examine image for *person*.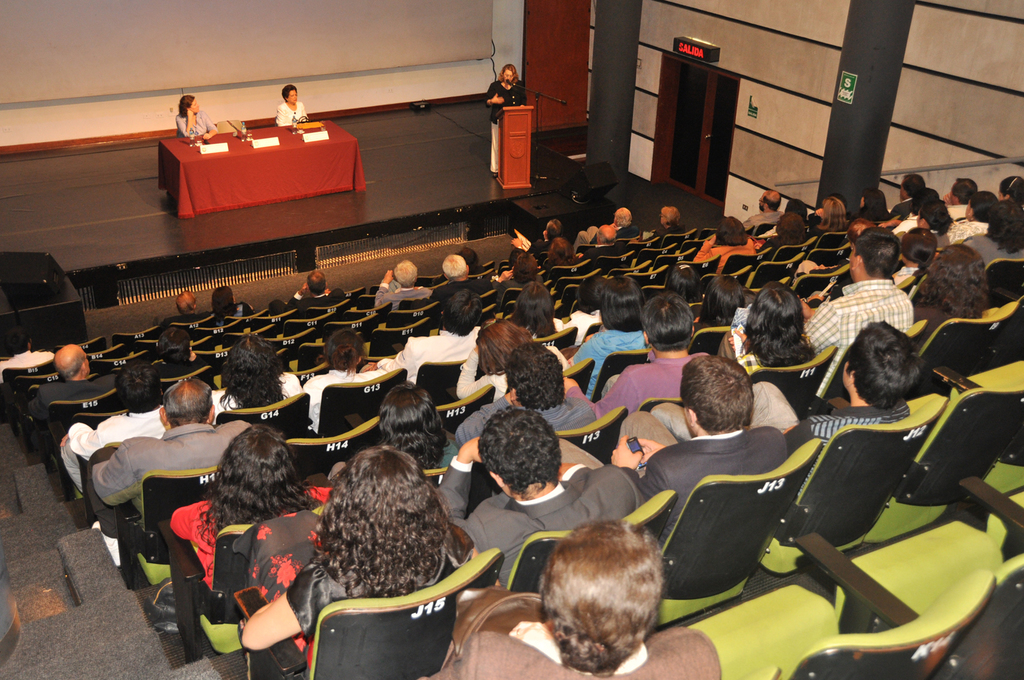
Examination result: <region>917, 186, 945, 249</region>.
